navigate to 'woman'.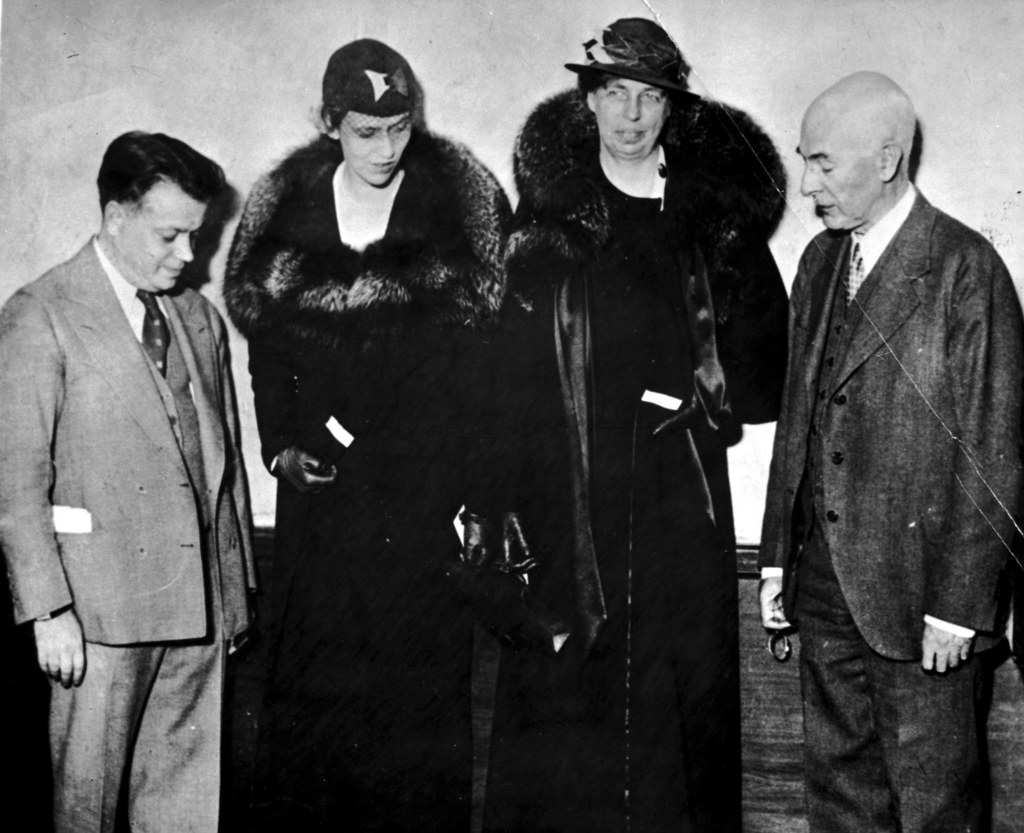
Navigation target: [212, 0, 534, 821].
